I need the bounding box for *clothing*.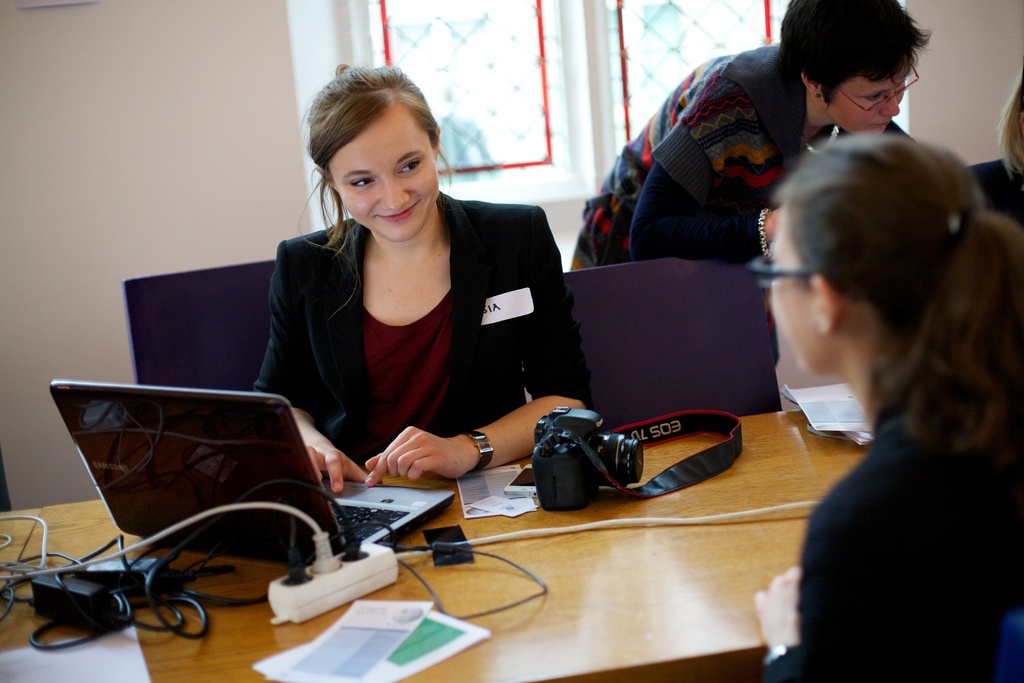
Here it is: <region>244, 170, 592, 482</region>.
